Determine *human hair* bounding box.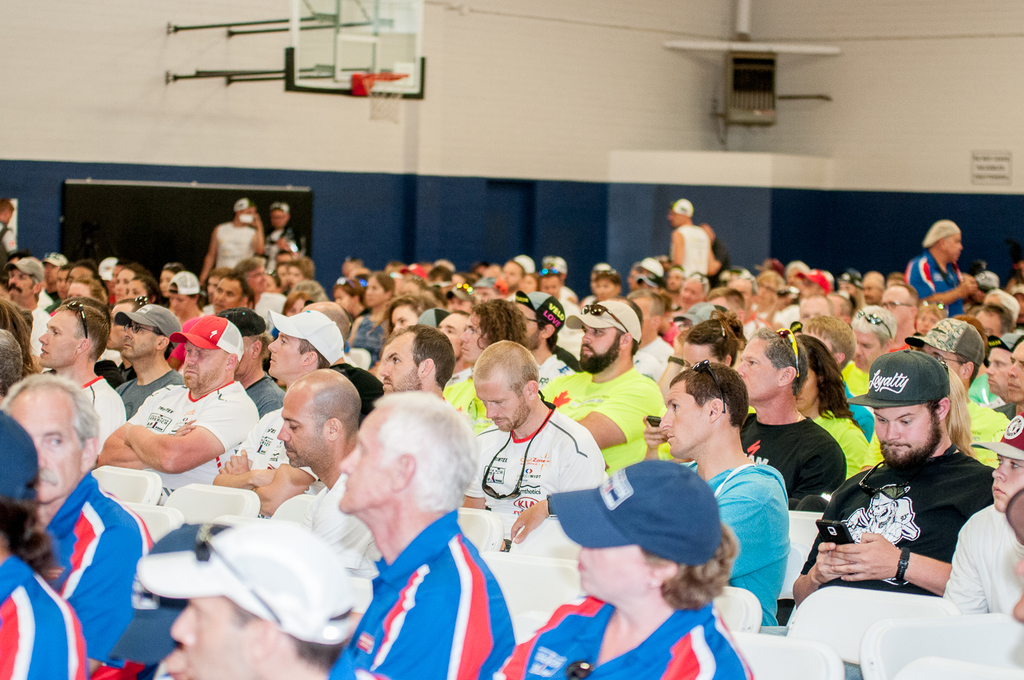
Determined: 234/256/263/272.
